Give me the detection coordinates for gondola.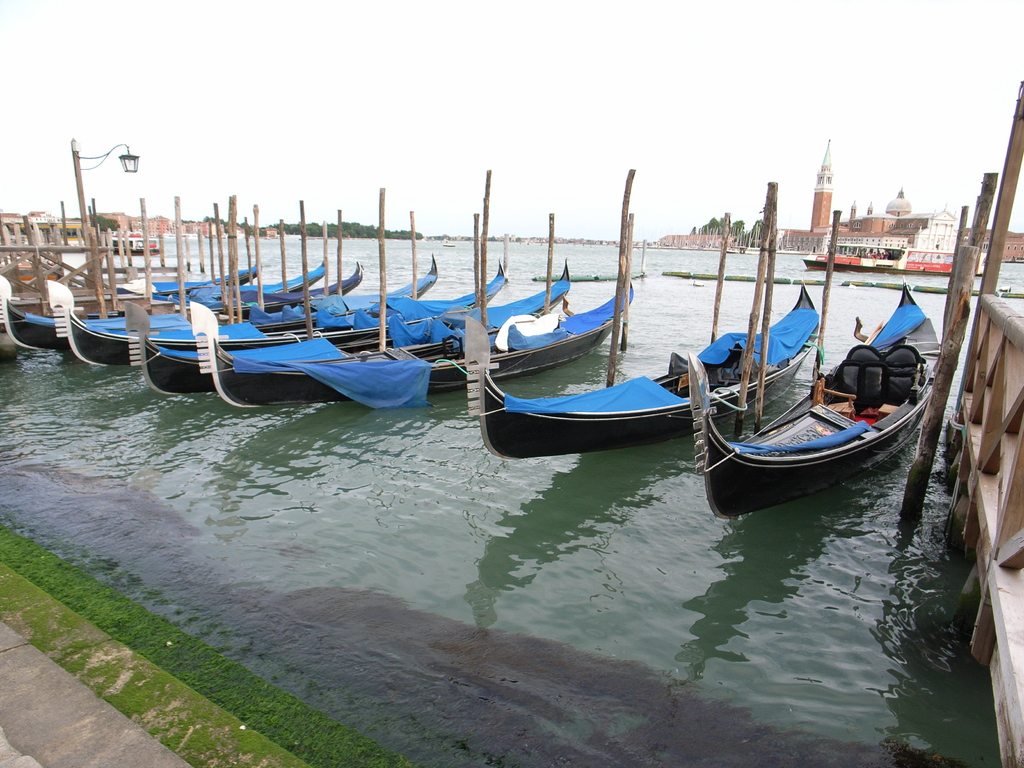
465,279,820,463.
